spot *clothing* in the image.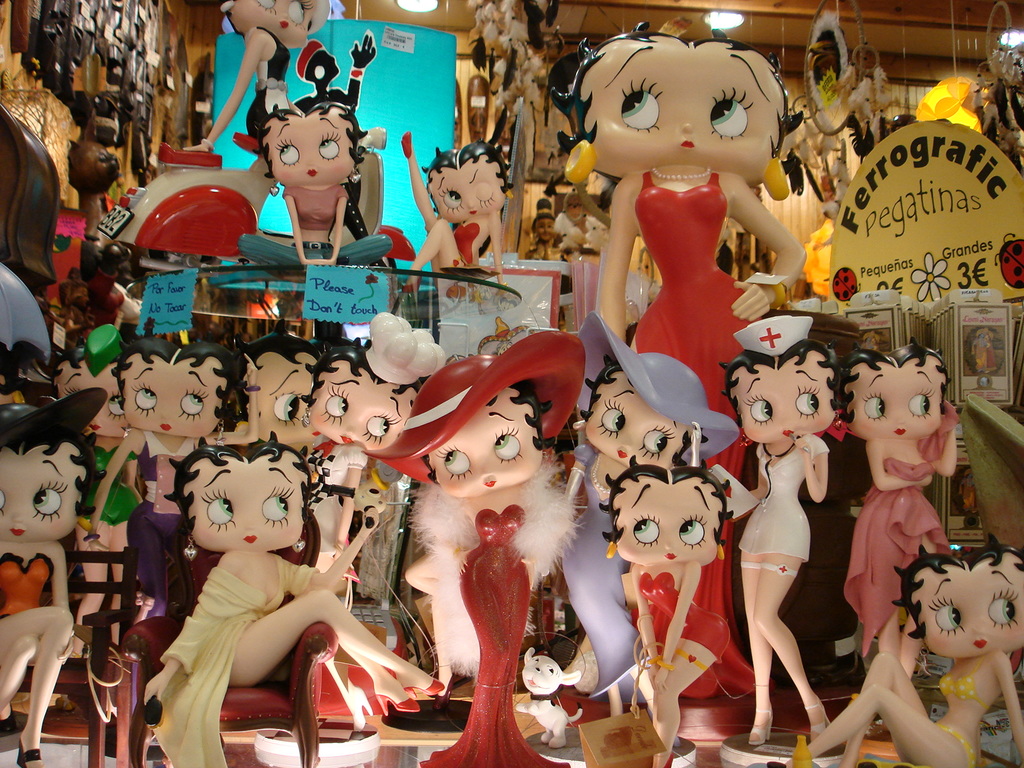
*clothing* found at x1=237, y1=232, x2=392, y2=266.
